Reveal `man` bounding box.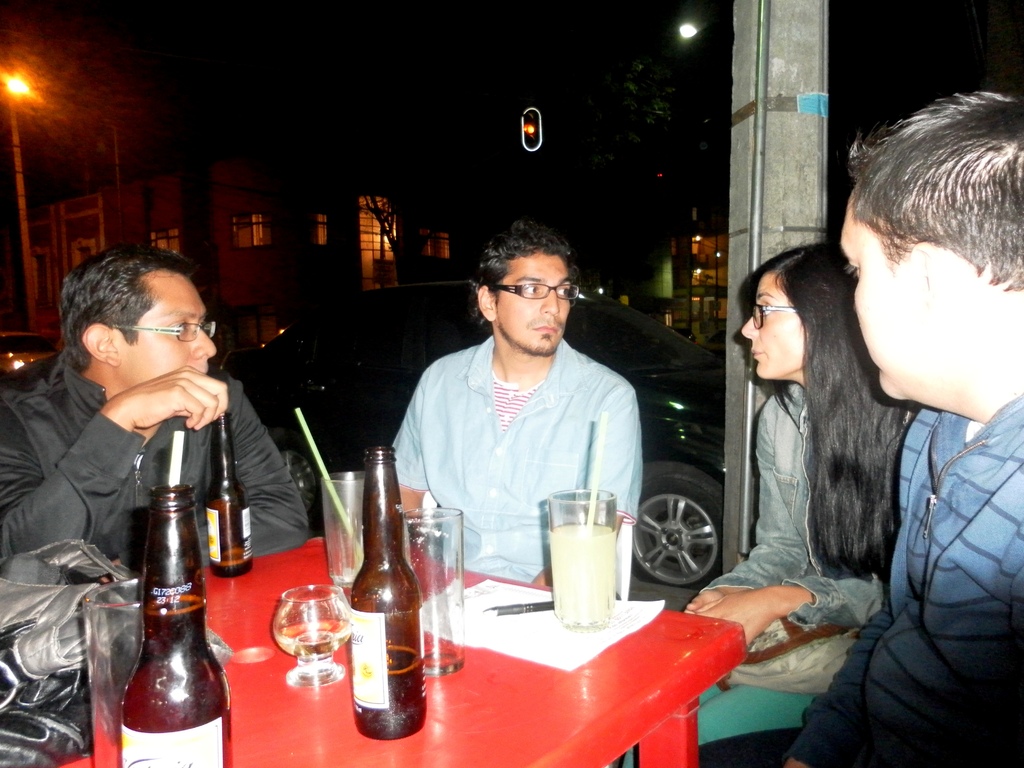
Revealed: (x1=366, y1=226, x2=661, y2=614).
